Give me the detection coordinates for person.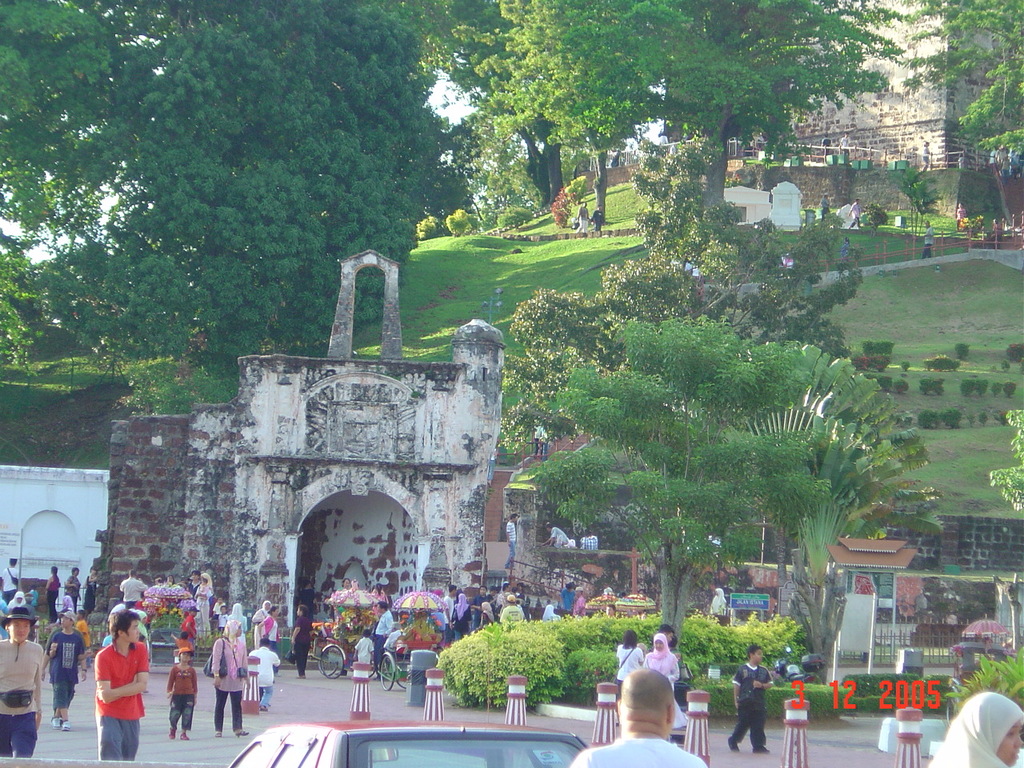
bbox=(372, 582, 390, 611).
